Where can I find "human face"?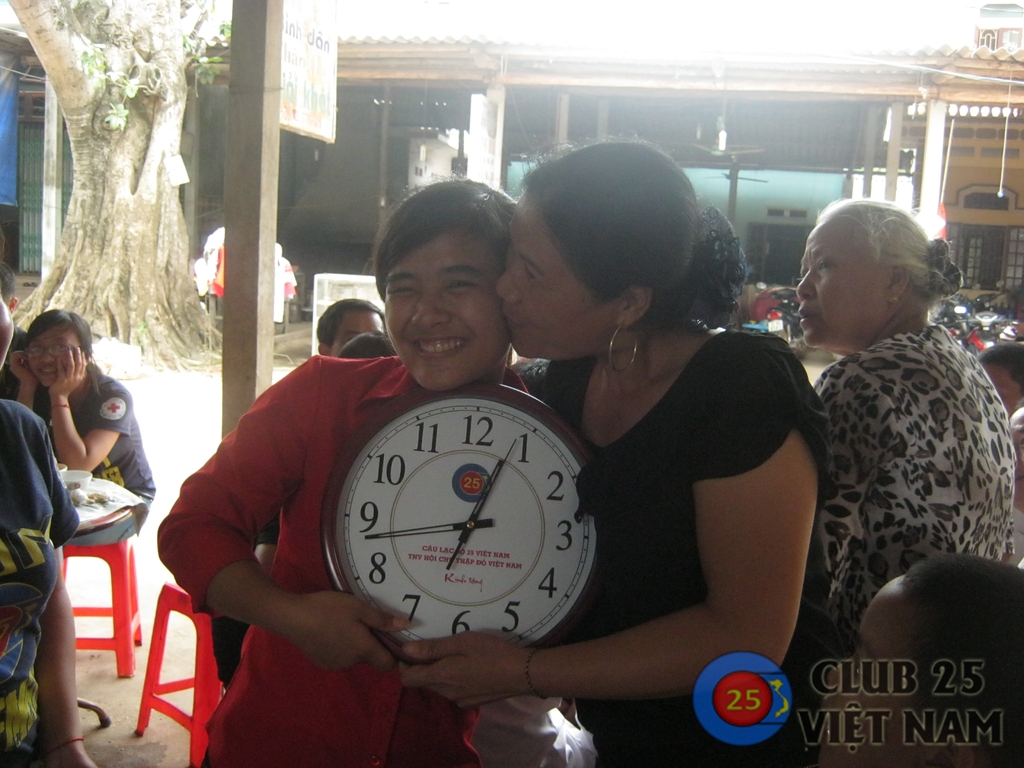
You can find it at x1=794 y1=217 x2=887 y2=341.
